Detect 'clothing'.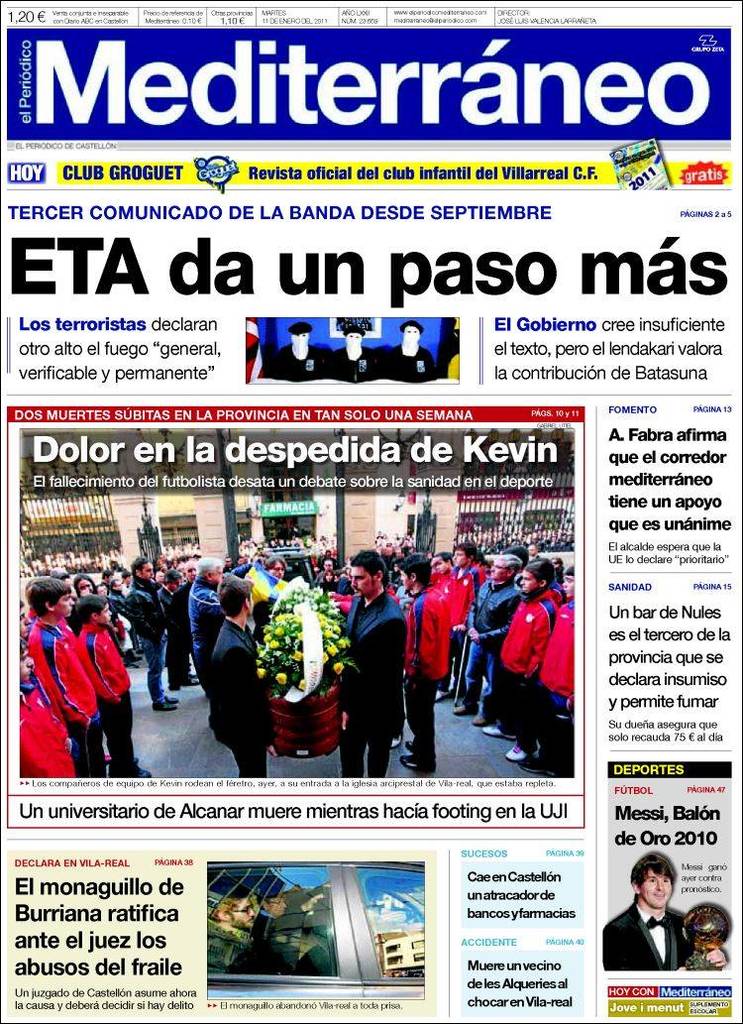
Detected at select_region(186, 582, 241, 673).
